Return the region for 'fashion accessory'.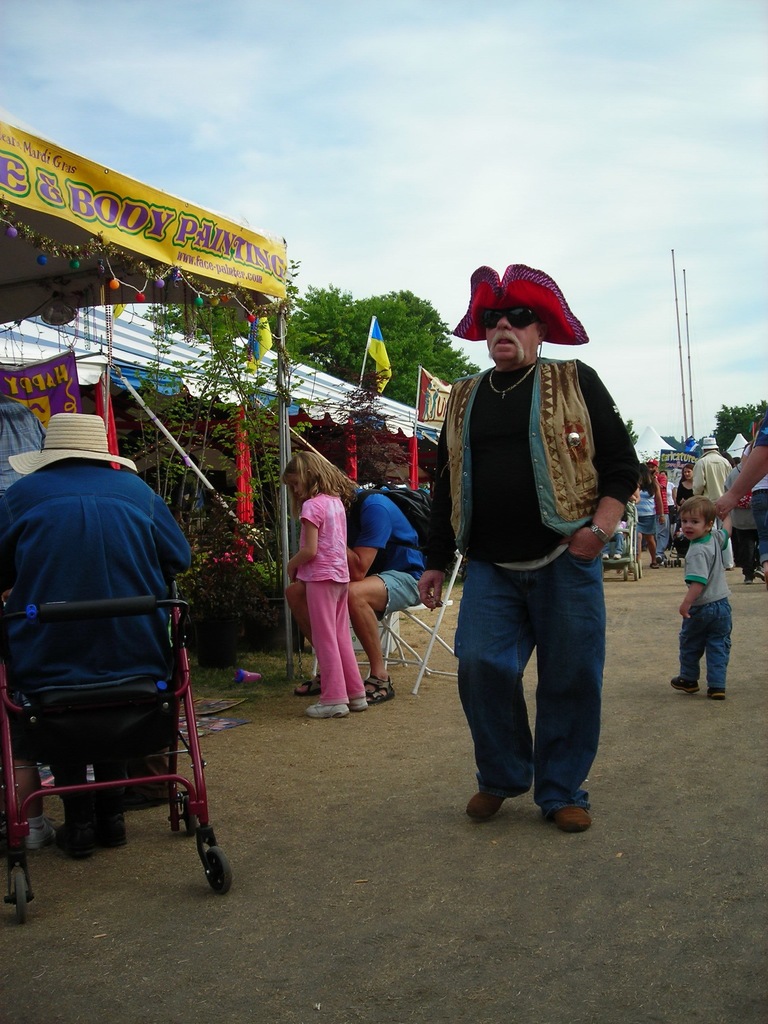
region(451, 262, 590, 344).
